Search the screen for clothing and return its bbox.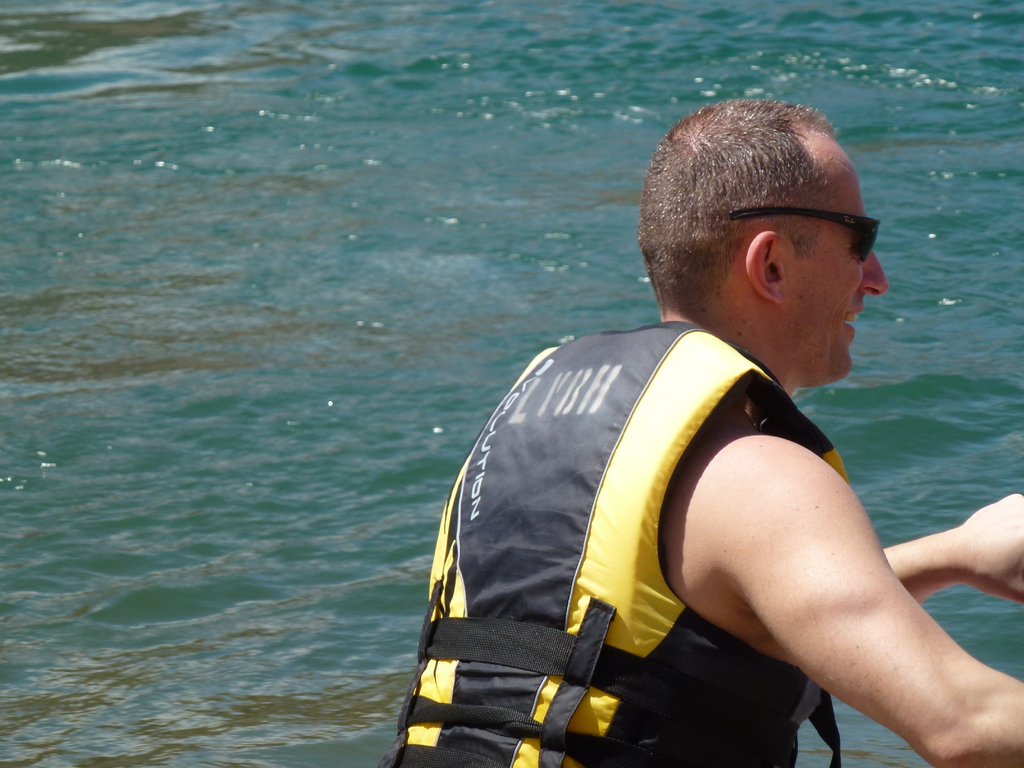
Found: l=427, t=296, r=934, b=767.
